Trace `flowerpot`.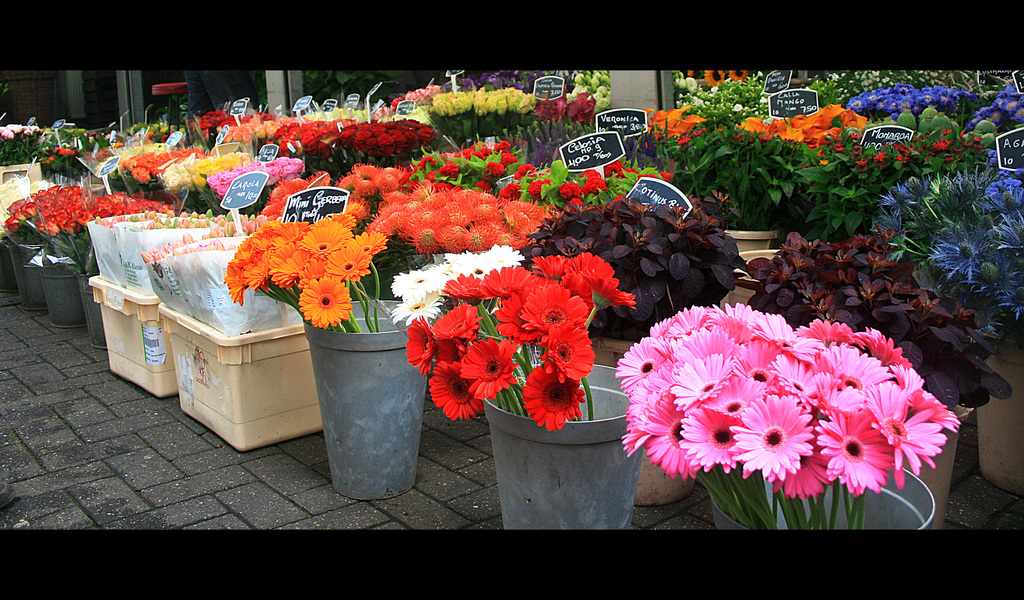
Traced to box(591, 359, 699, 505).
